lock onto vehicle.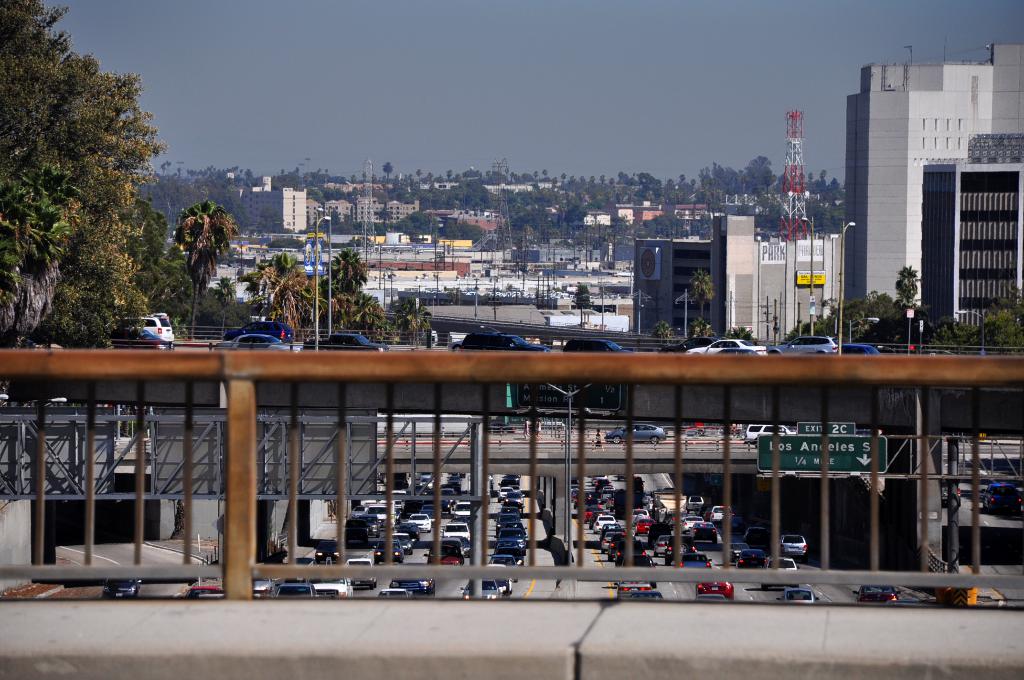
Locked: bbox=[105, 577, 141, 603].
